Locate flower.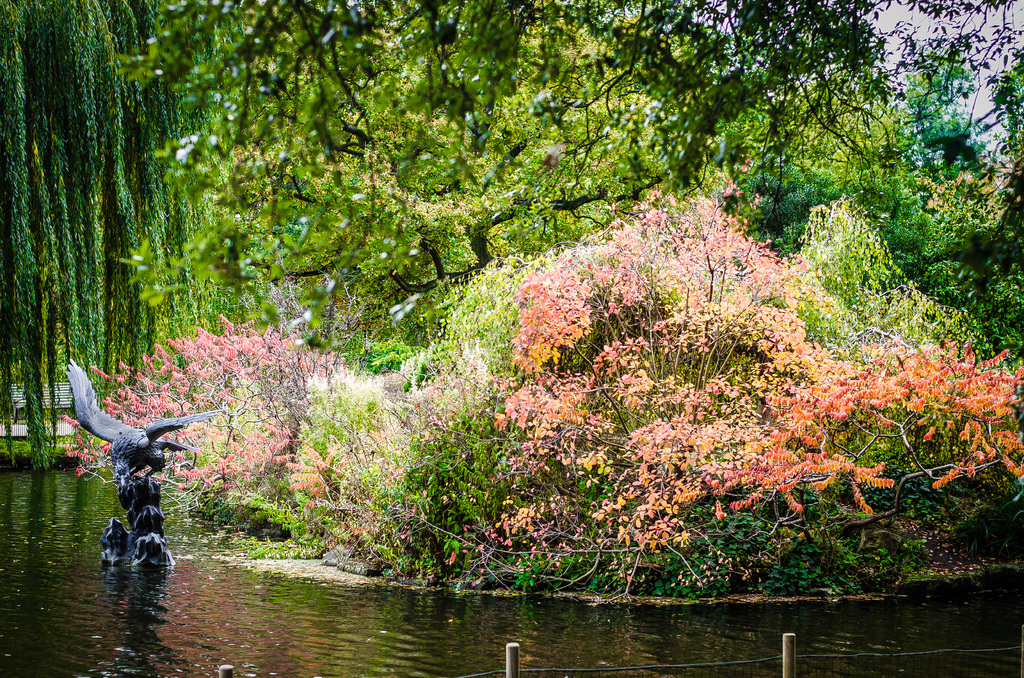
Bounding box: left=399, top=150, right=1023, bottom=574.
